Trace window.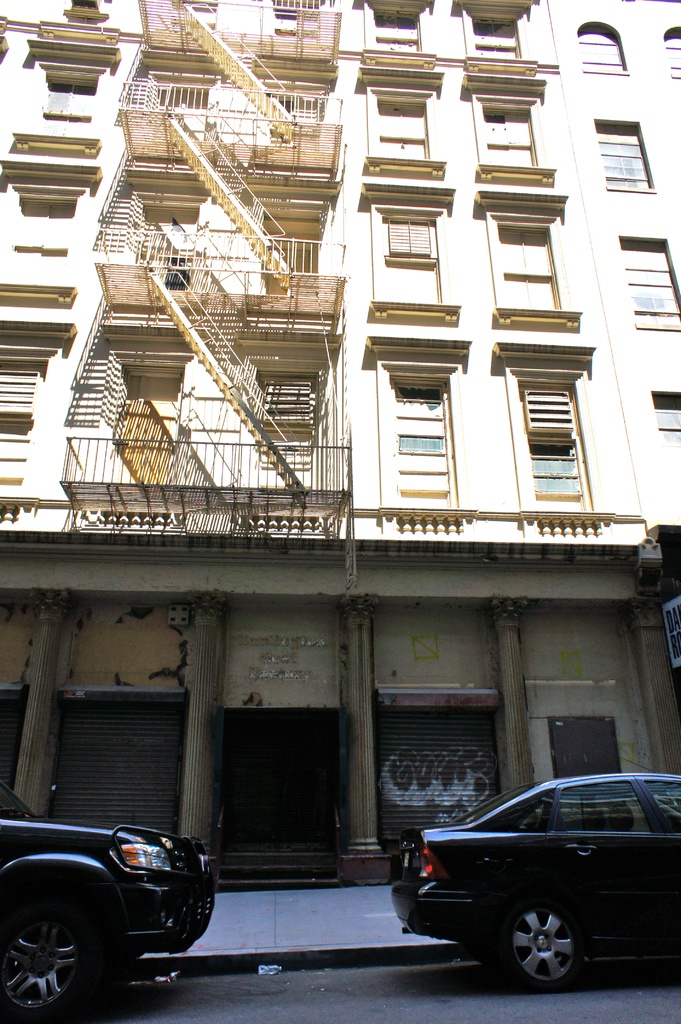
Traced to {"left": 483, "top": 104, "right": 534, "bottom": 171}.
